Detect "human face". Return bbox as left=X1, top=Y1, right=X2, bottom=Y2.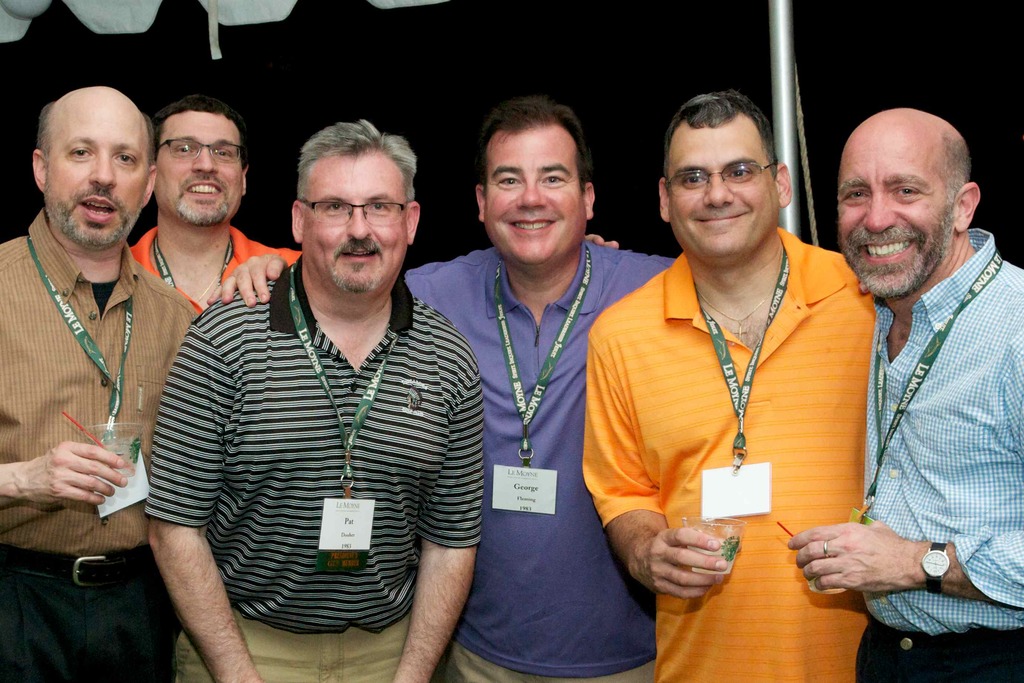
left=304, top=152, right=406, bottom=295.
